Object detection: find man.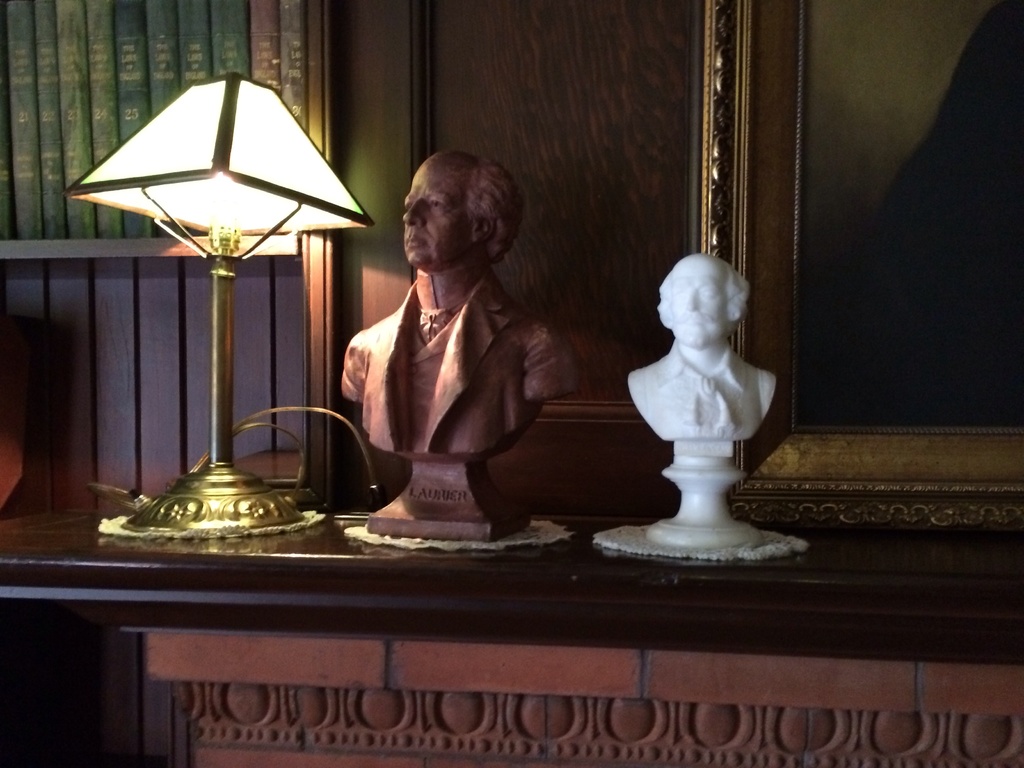
[625, 253, 781, 439].
